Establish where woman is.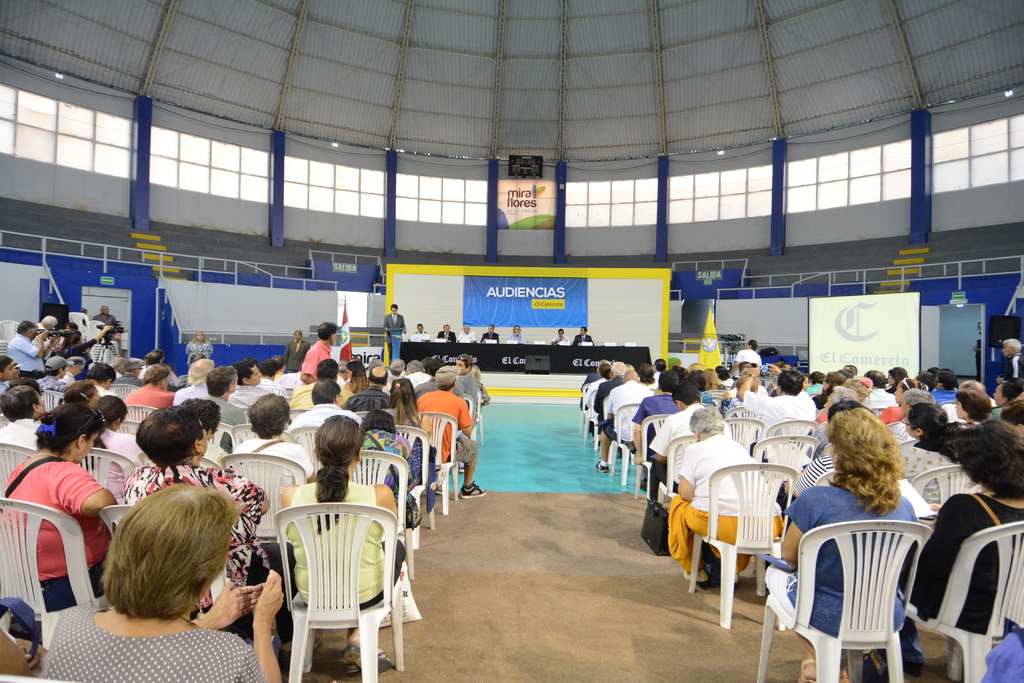
Established at select_region(706, 369, 726, 390).
